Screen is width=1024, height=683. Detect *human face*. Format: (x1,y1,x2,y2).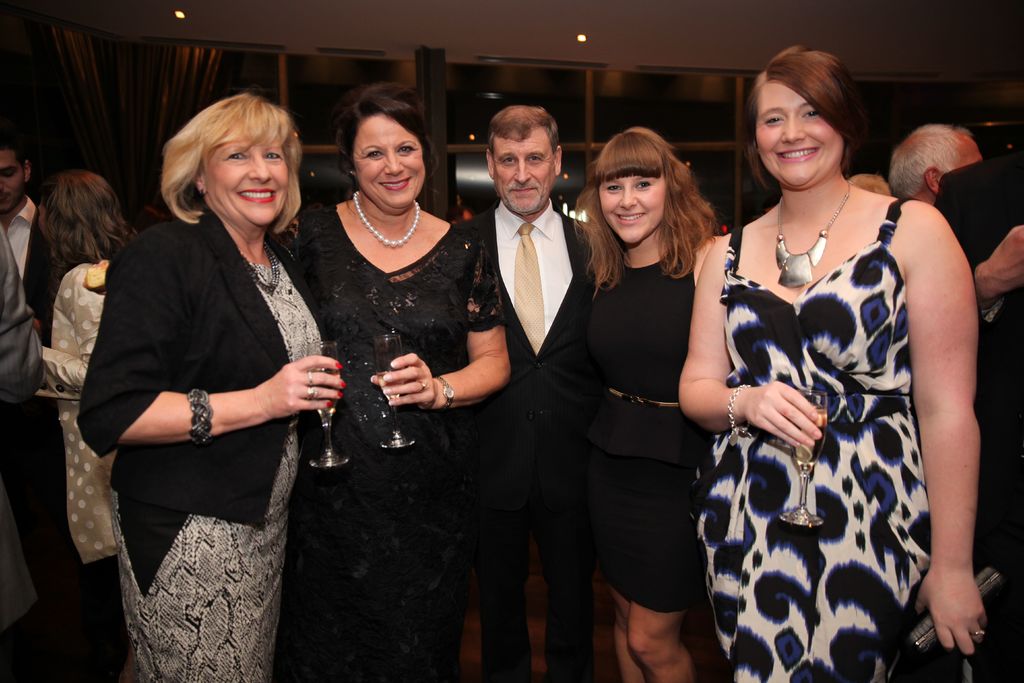
(492,126,557,213).
